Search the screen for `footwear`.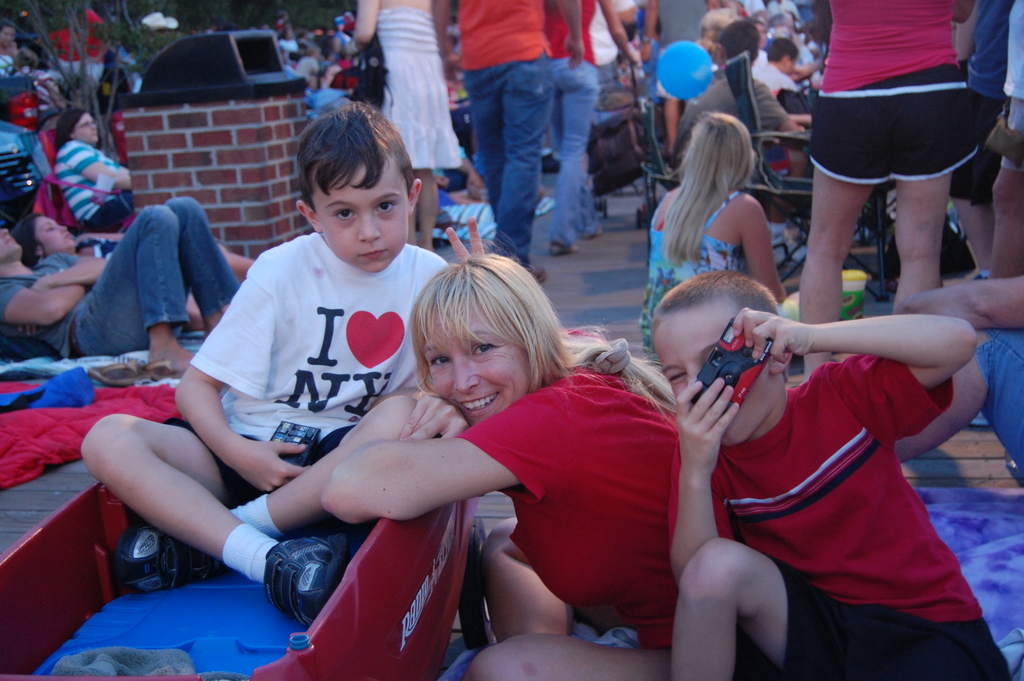
Found at (550,240,575,256).
